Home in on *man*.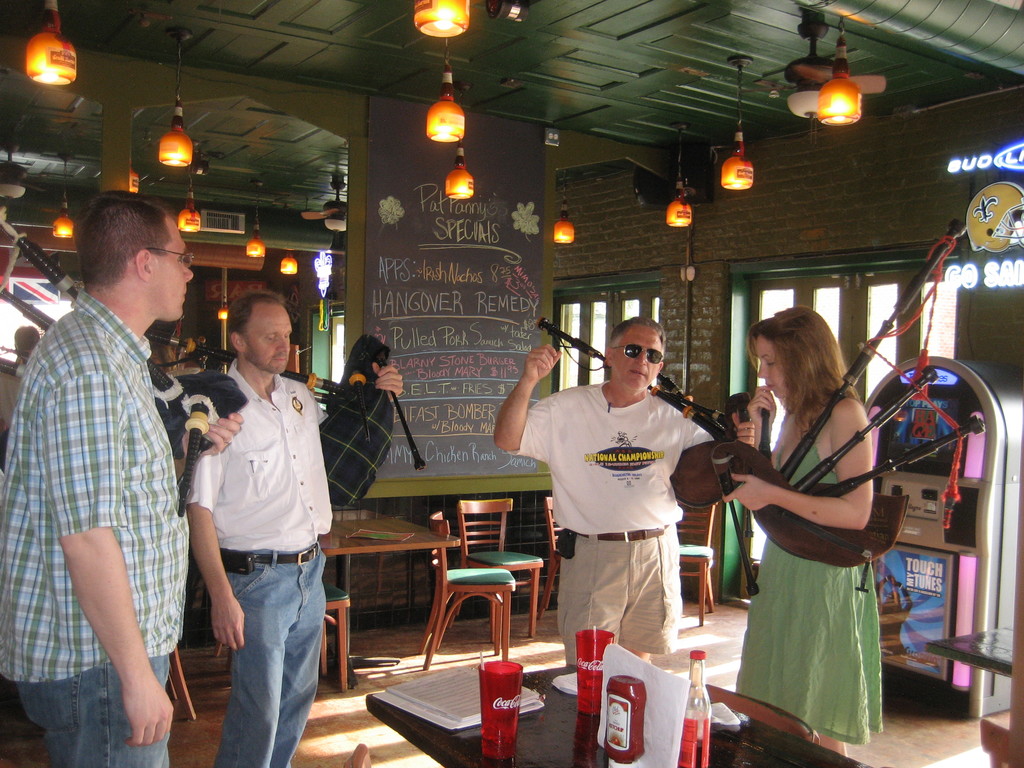
Homed in at x1=185 y1=292 x2=329 y2=767.
